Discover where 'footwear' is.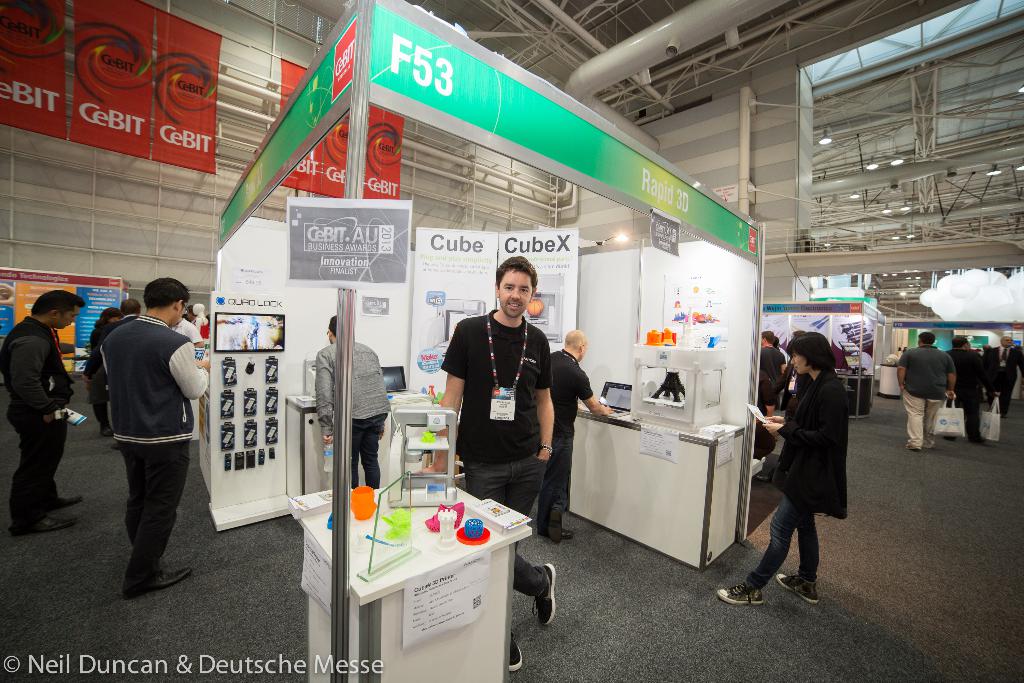
Discovered at left=118, top=568, right=195, bottom=597.
